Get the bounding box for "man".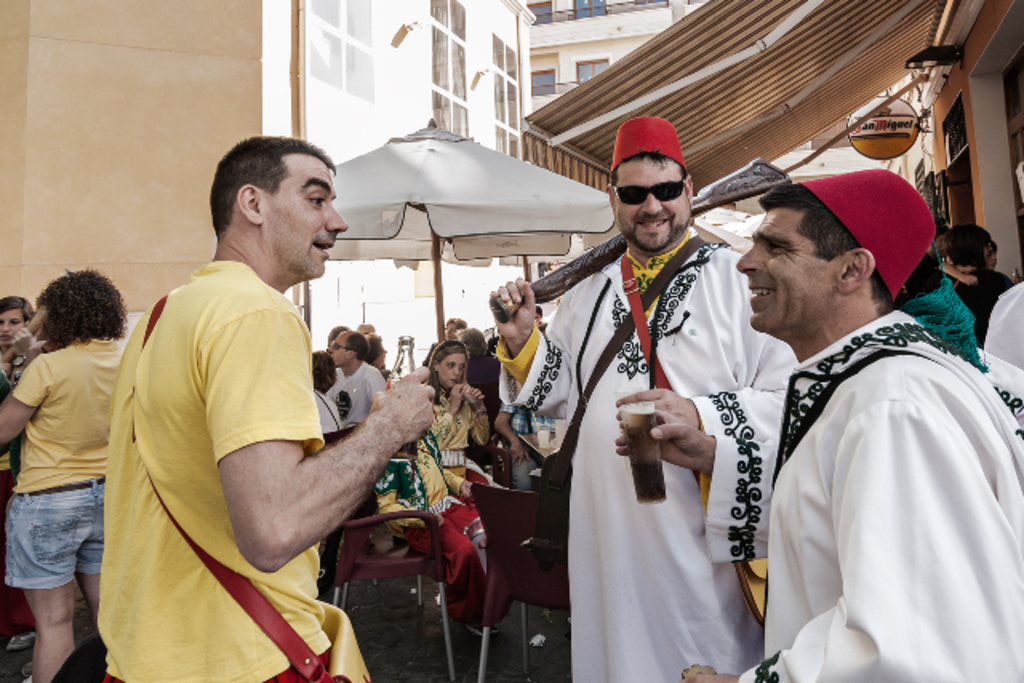
680,152,1022,681.
